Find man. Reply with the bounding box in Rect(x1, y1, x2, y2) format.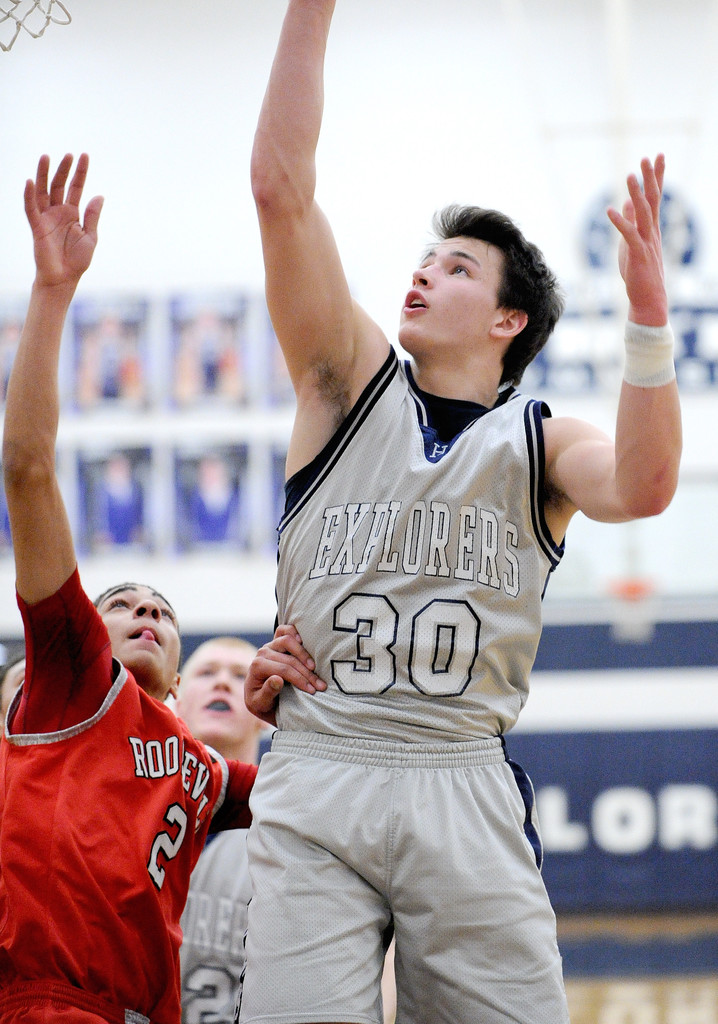
Rect(179, 0, 687, 1023).
